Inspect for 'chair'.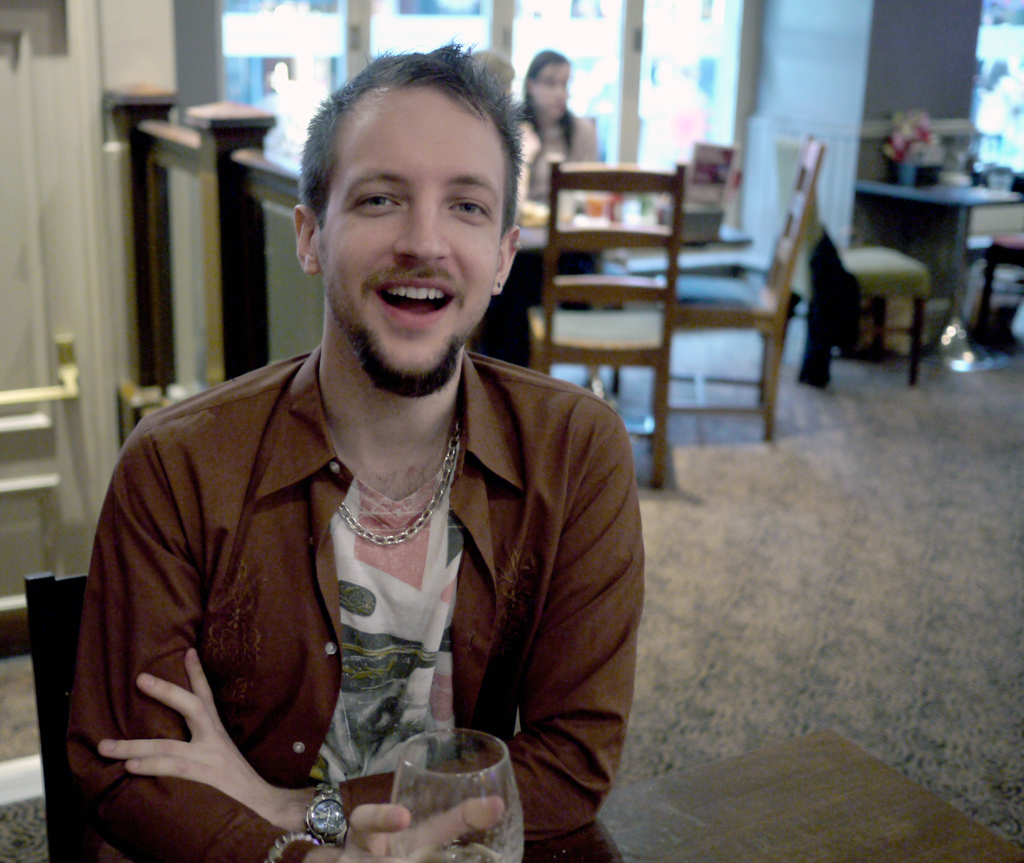
Inspection: 26 570 94 862.
